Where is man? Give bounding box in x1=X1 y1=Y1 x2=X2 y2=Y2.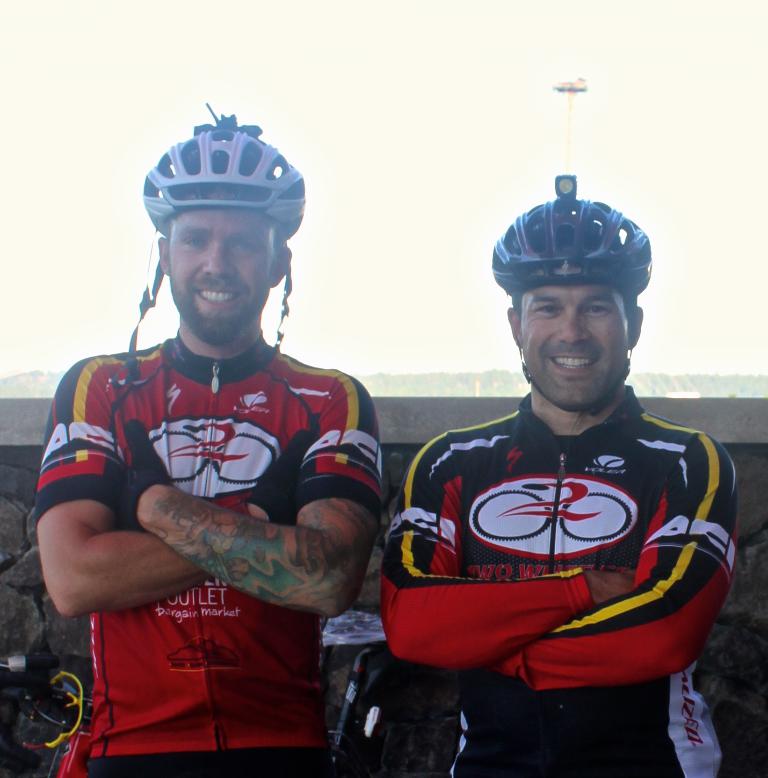
x1=27 y1=102 x2=385 y2=777.
